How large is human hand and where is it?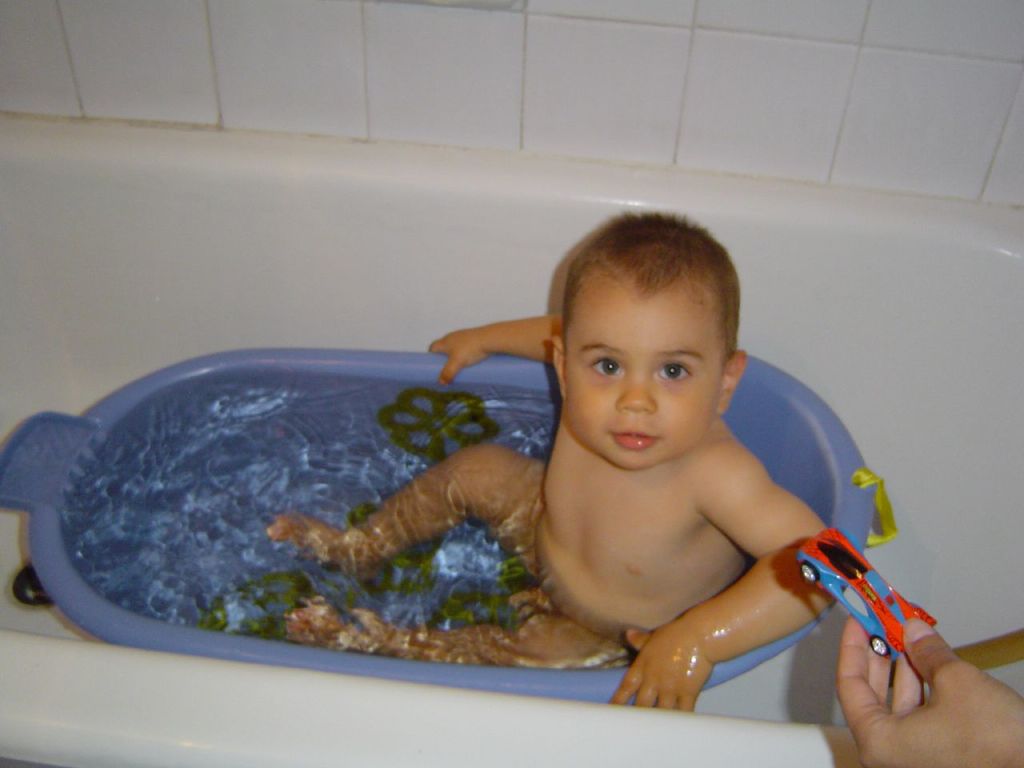
Bounding box: 422:324:489:390.
